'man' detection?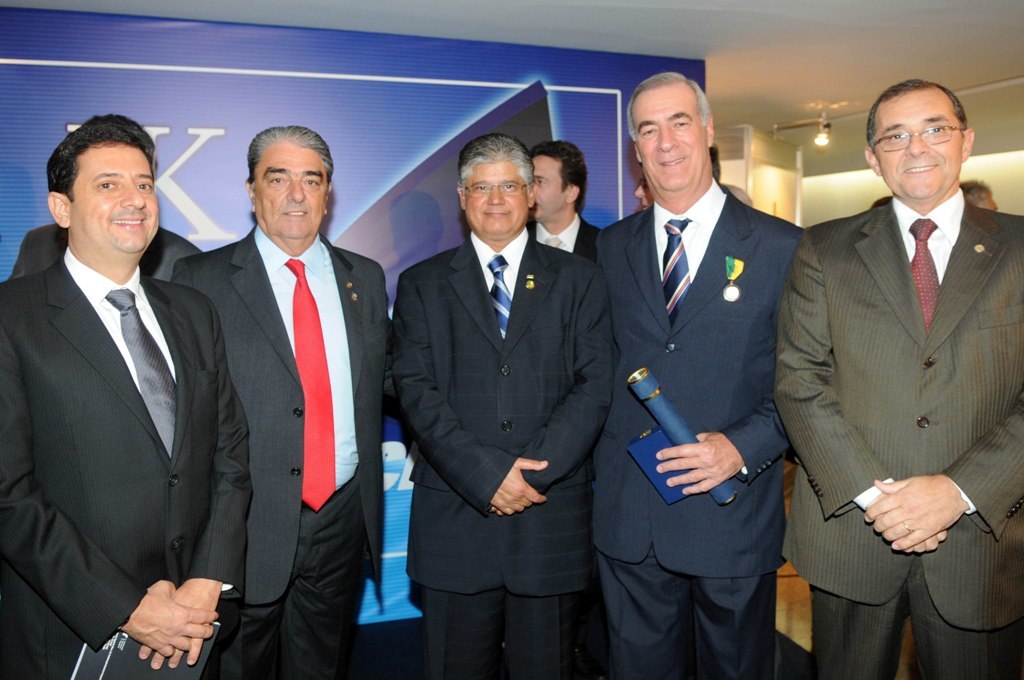
(x1=172, y1=123, x2=398, y2=679)
